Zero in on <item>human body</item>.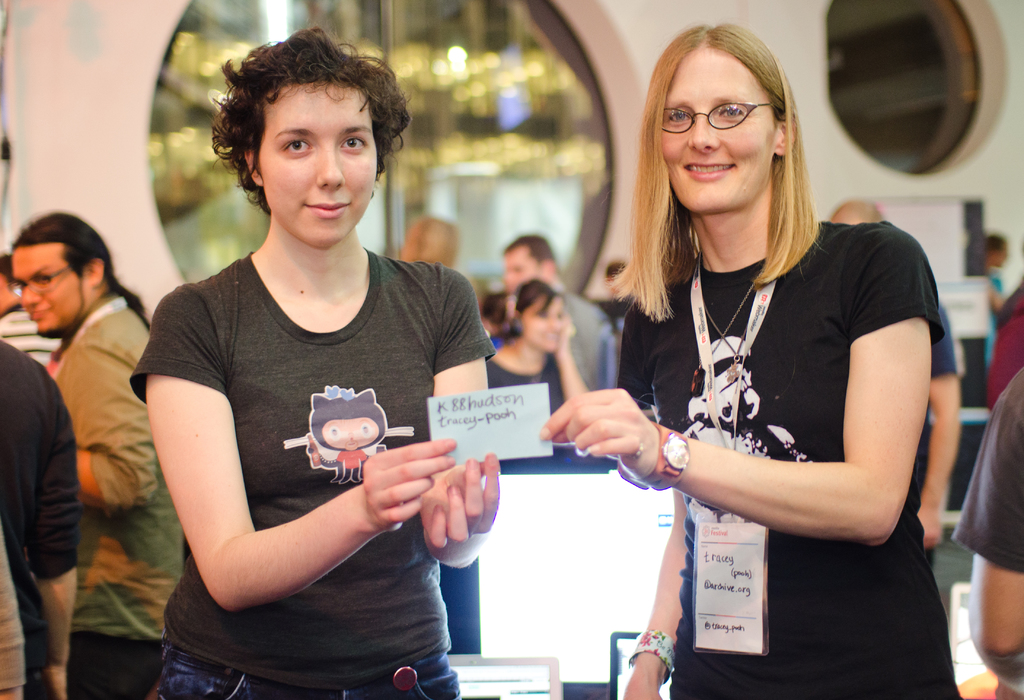
Zeroed in: detection(0, 340, 83, 699).
